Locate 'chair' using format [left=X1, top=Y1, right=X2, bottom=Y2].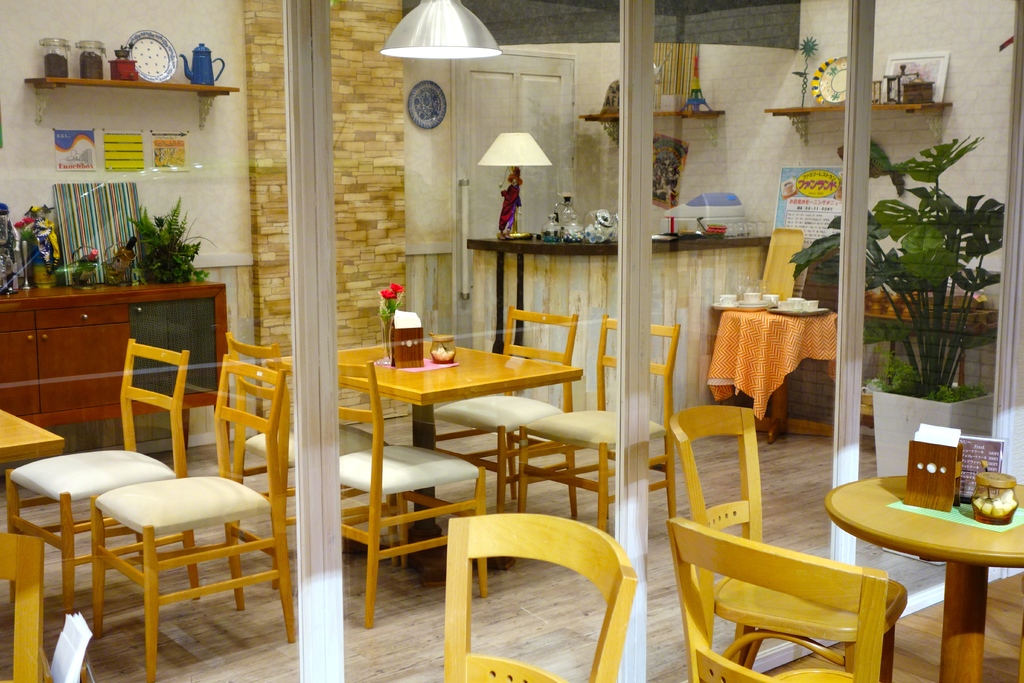
[left=671, top=410, right=909, bottom=678].
